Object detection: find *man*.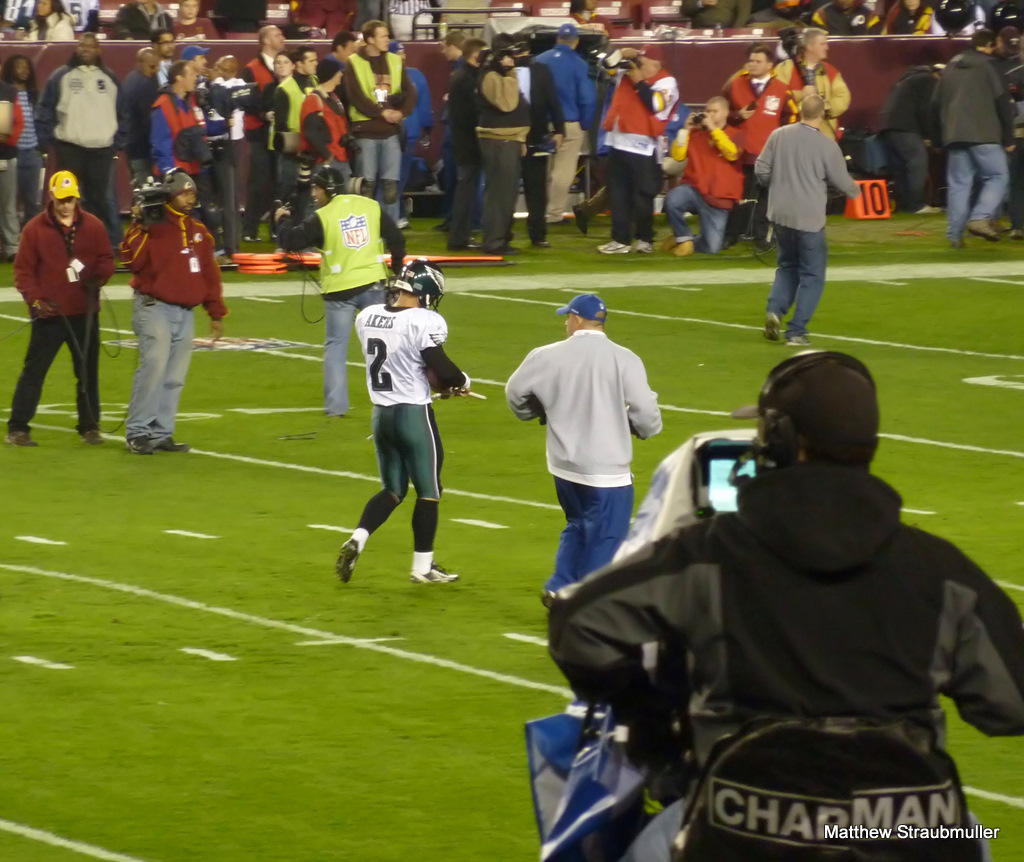
bbox=(433, 31, 474, 226).
